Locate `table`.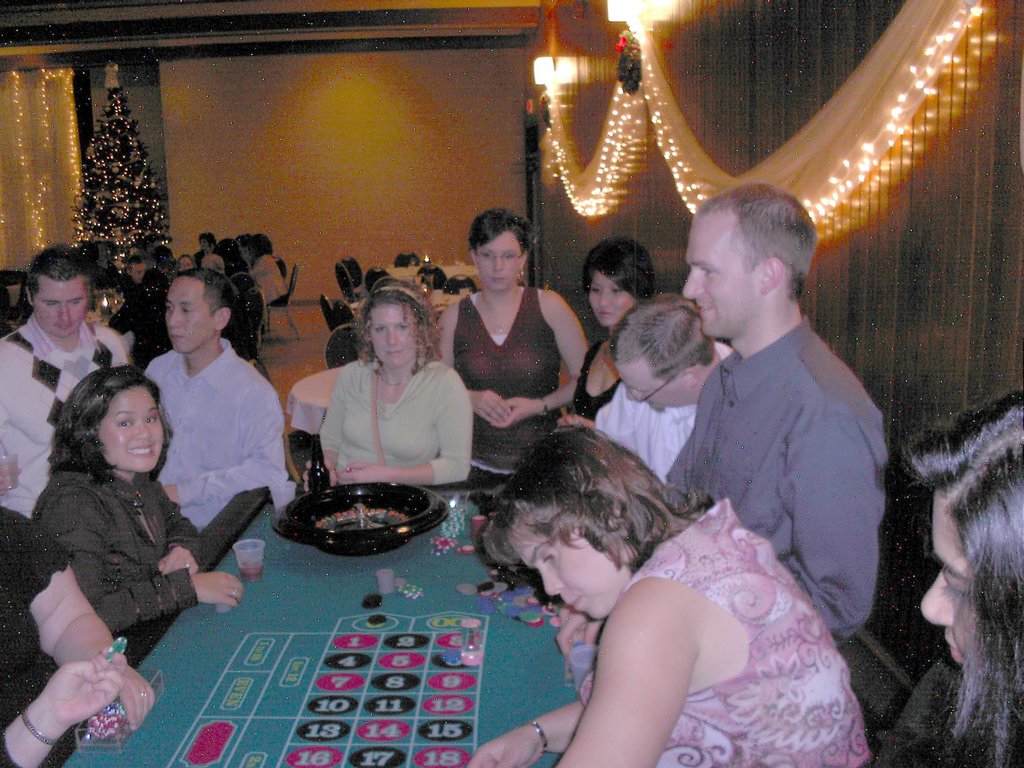
Bounding box: x1=102, y1=466, x2=689, y2=764.
